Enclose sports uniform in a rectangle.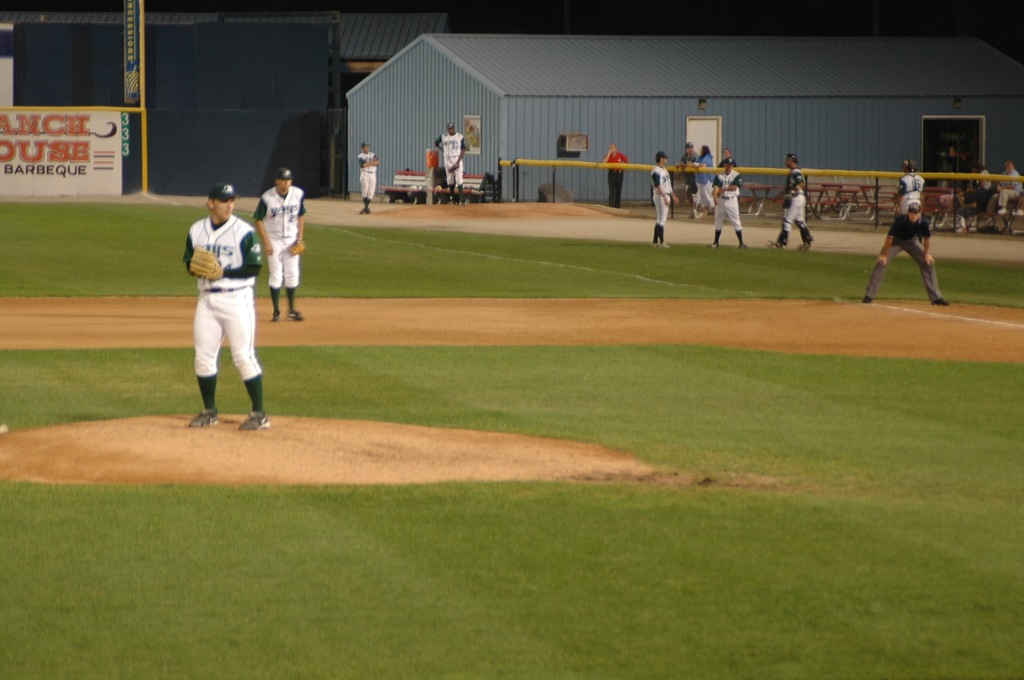
[left=255, top=172, right=308, bottom=320].
